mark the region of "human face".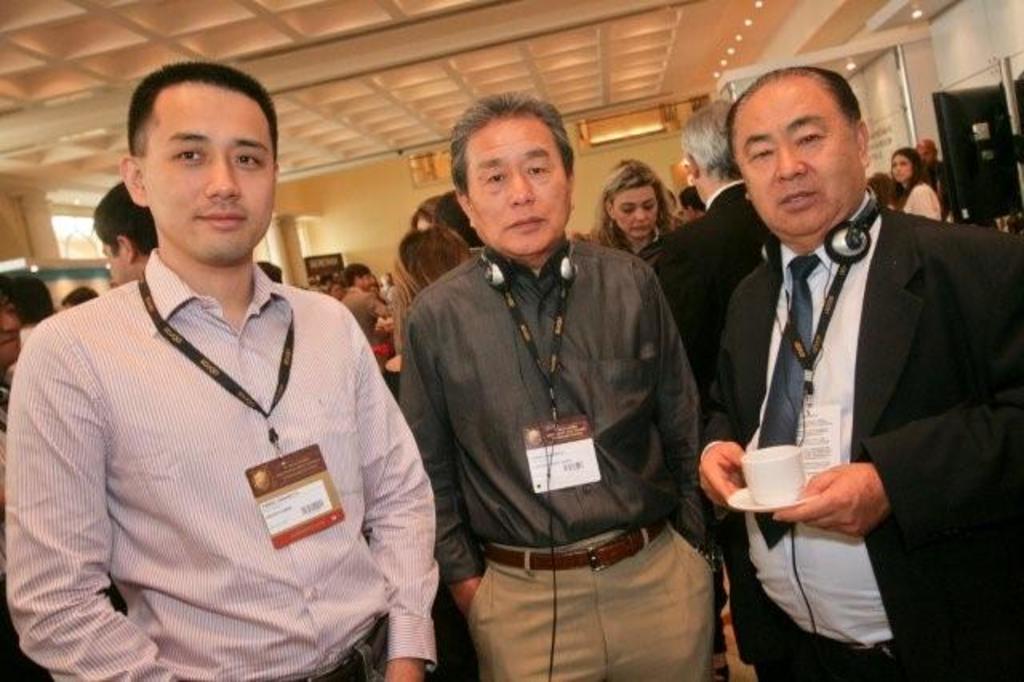
Region: box=[731, 78, 867, 234].
